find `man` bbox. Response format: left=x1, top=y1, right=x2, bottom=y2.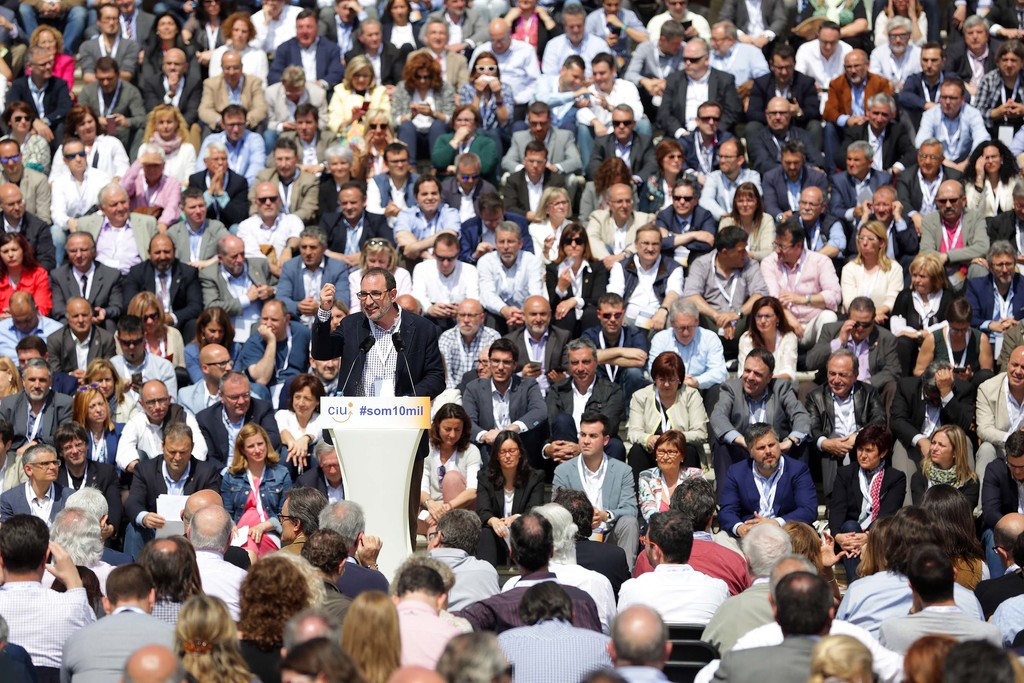
left=237, top=184, right=303, bottom=277.
